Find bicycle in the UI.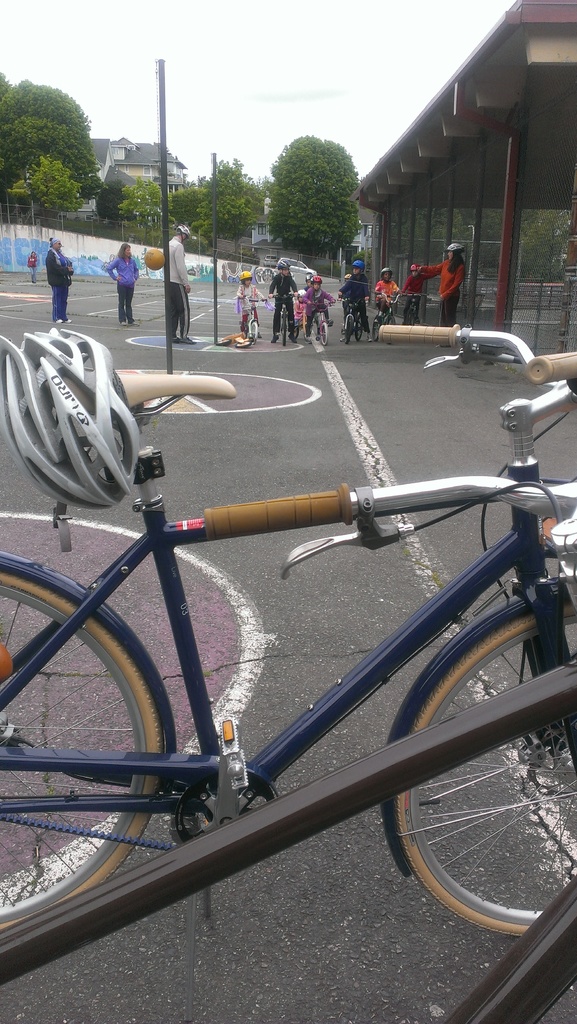
UI element at bbox=(0, 471, 576, 1023).
